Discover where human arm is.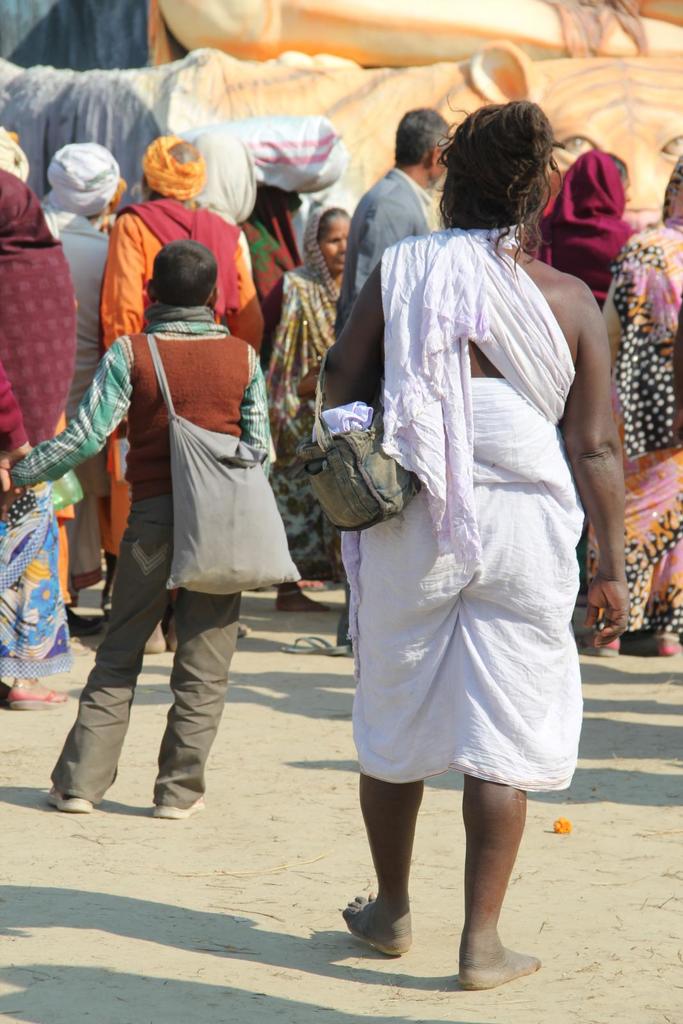
Discovered at [569, 306, 654, 616].
